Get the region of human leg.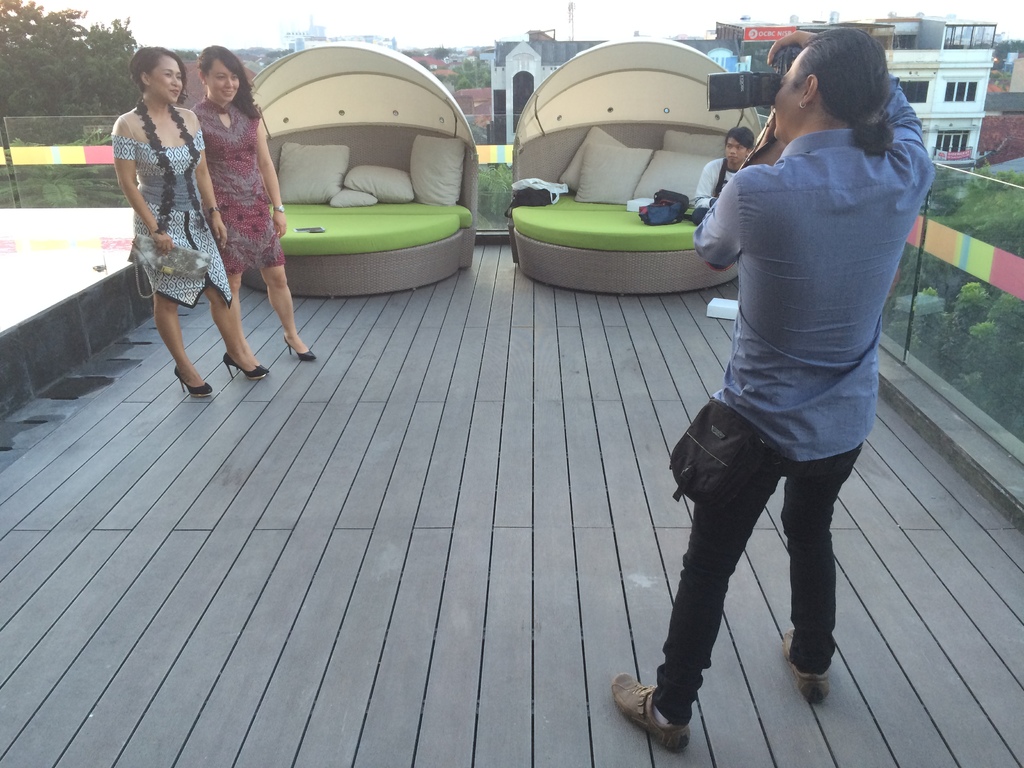
box(788, 365, 878, 706).
